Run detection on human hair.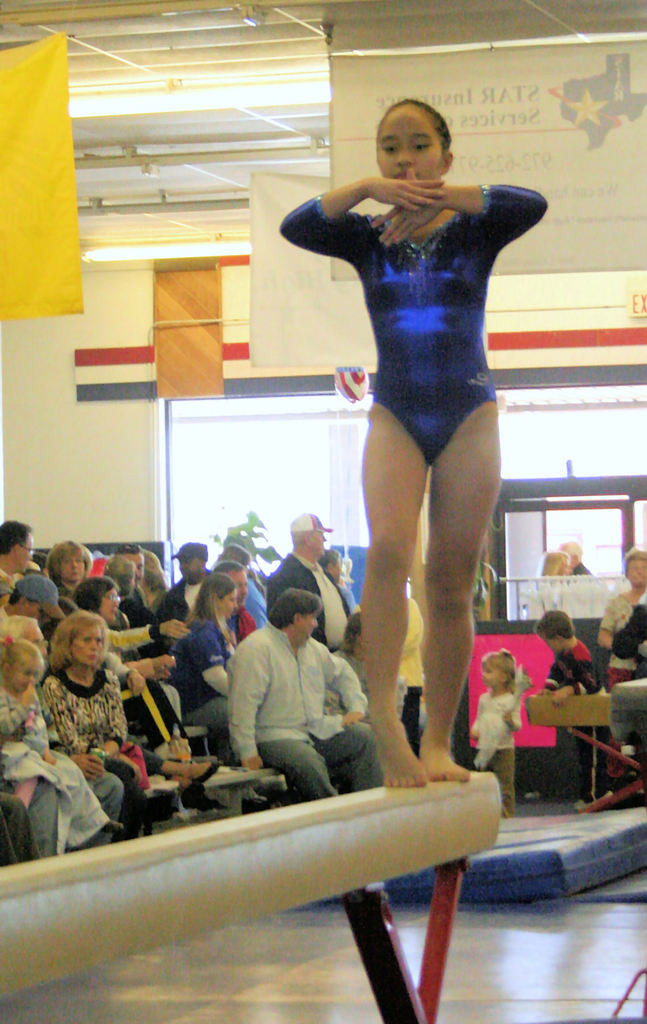
Result: (377, 100, 450, 151).
